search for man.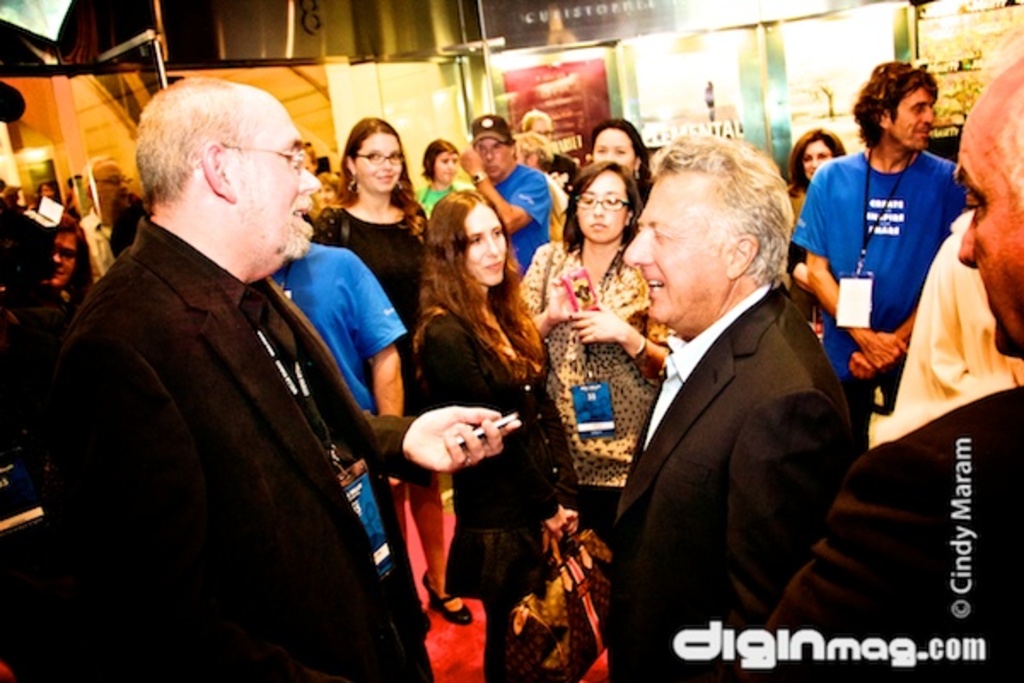
Found at 725/55/1022/681.
